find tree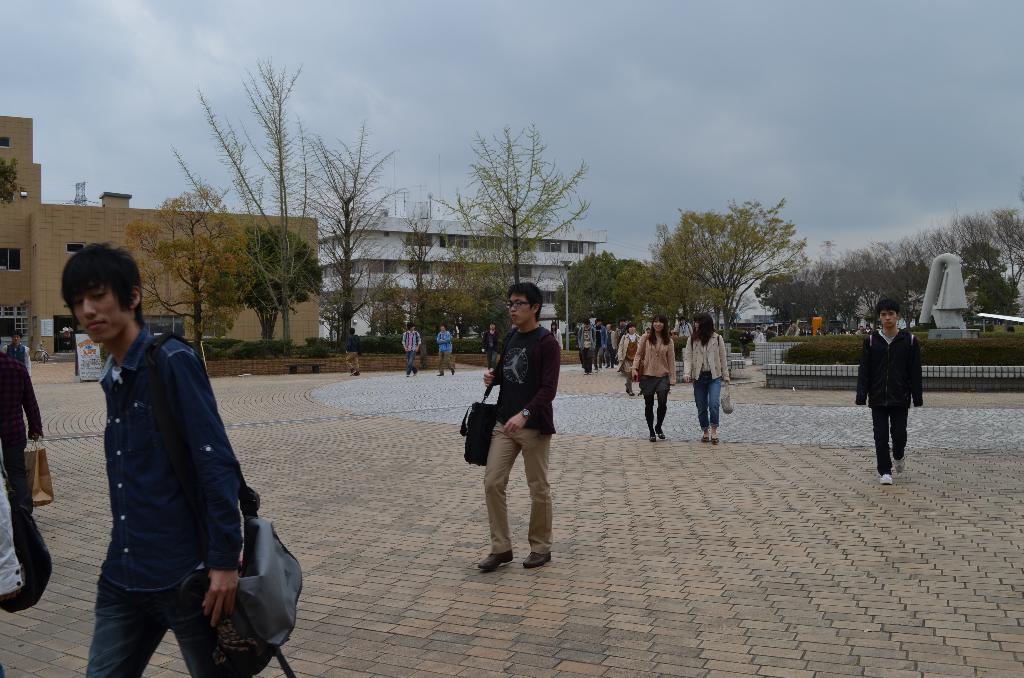
(left=553, top=246, right=632, bottom=335)
